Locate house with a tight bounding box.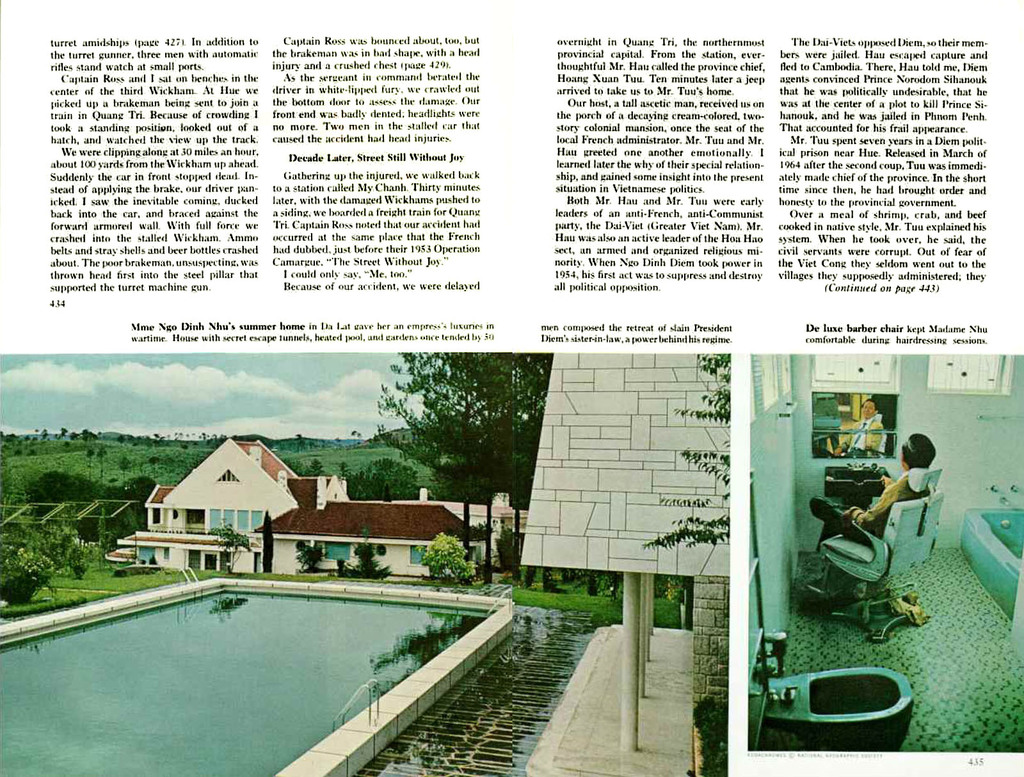
[435,483,527,568].
